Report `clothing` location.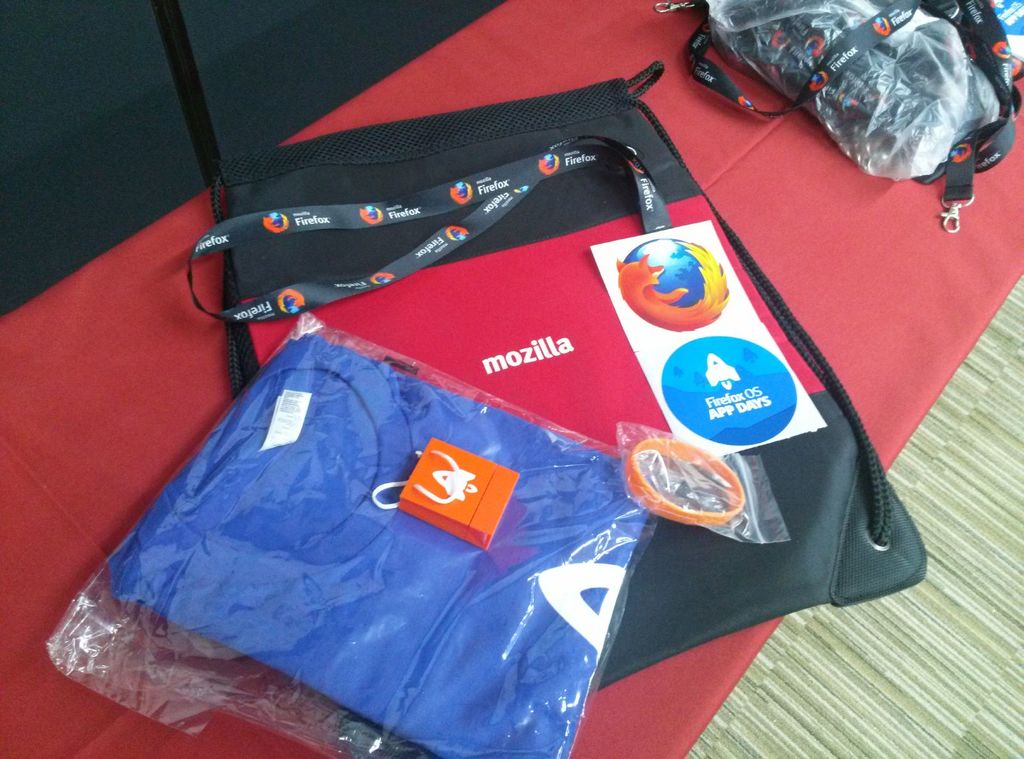
Report: detection(114, 332, 645, 758).
